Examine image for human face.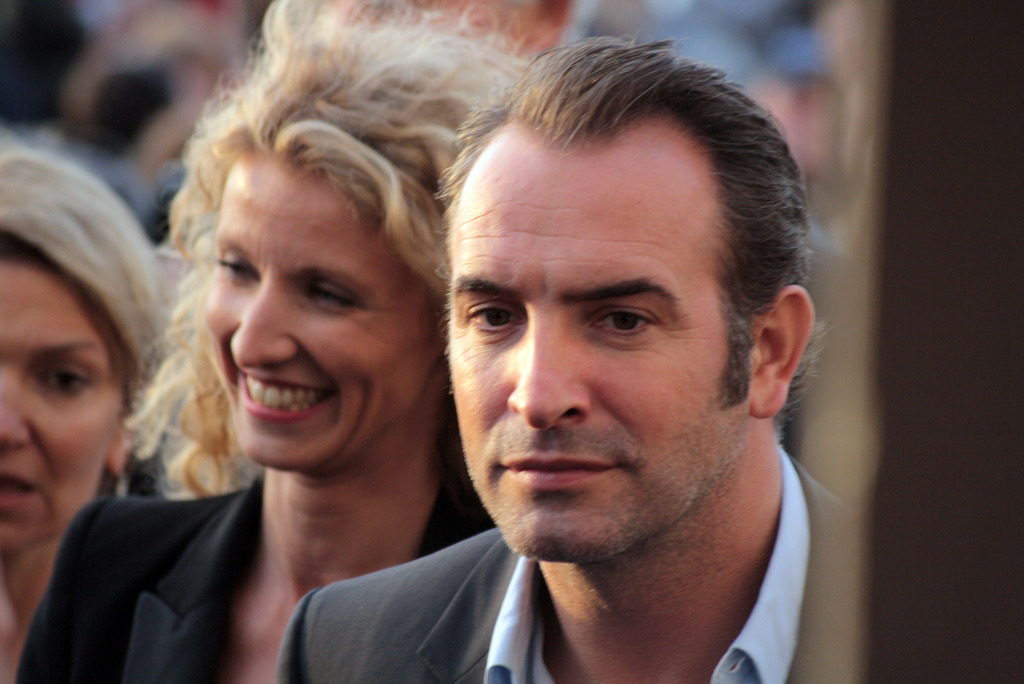
Examination result: x1=0, y1=256, x2=121, y2=551.
